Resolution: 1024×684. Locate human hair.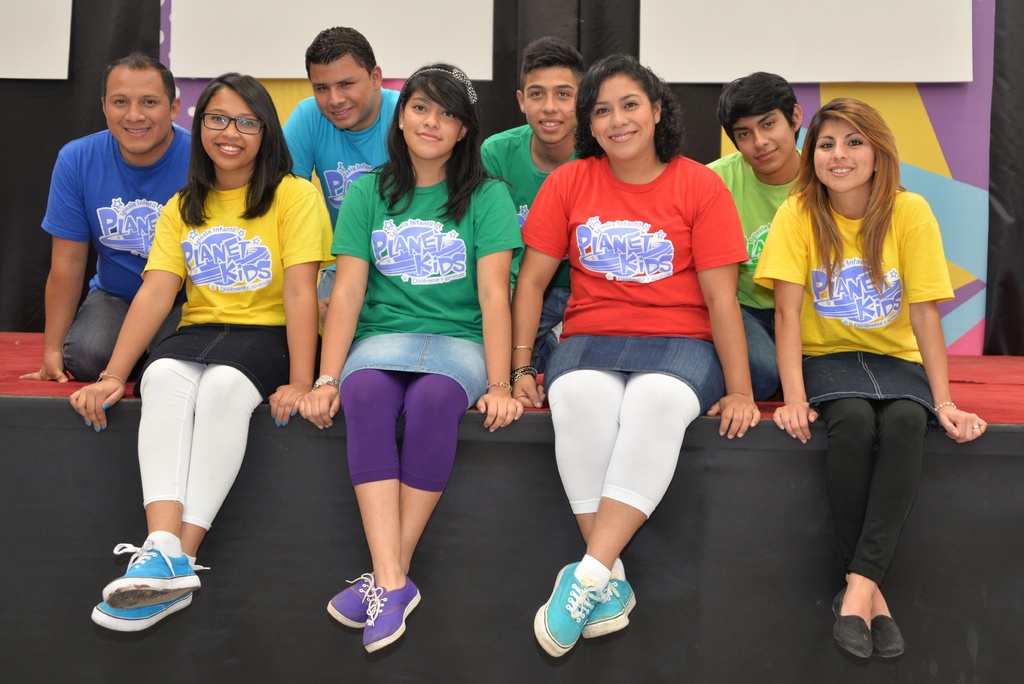
175,69,294,231.
